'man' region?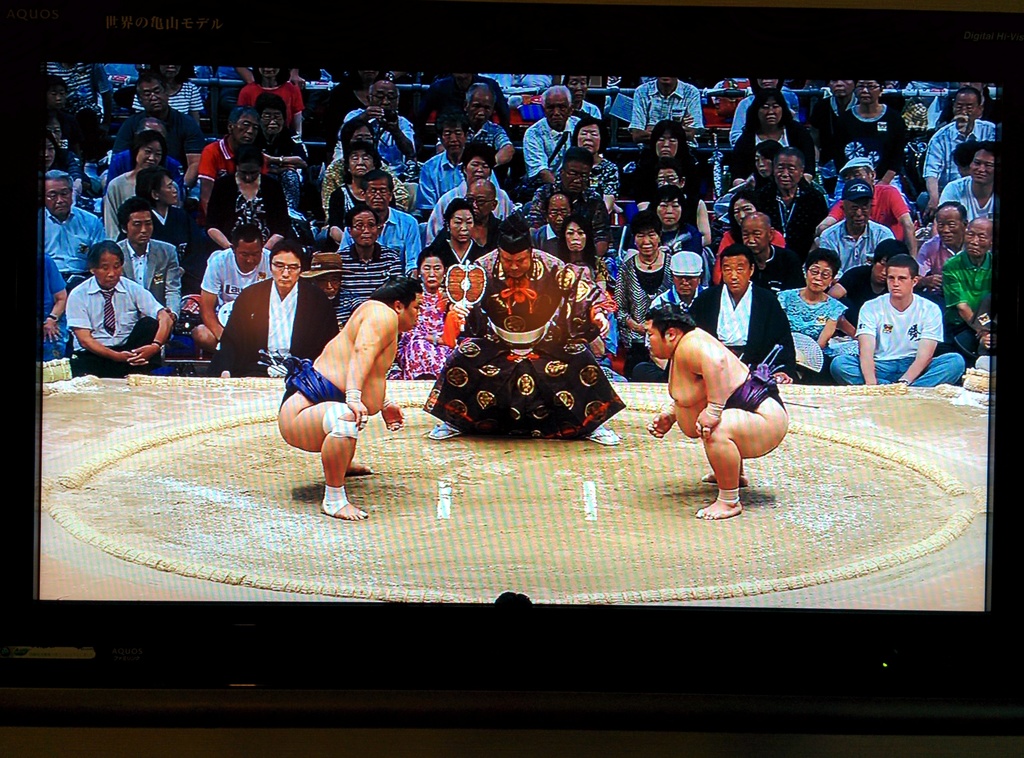
bbox(101, 118, 188, 222)
